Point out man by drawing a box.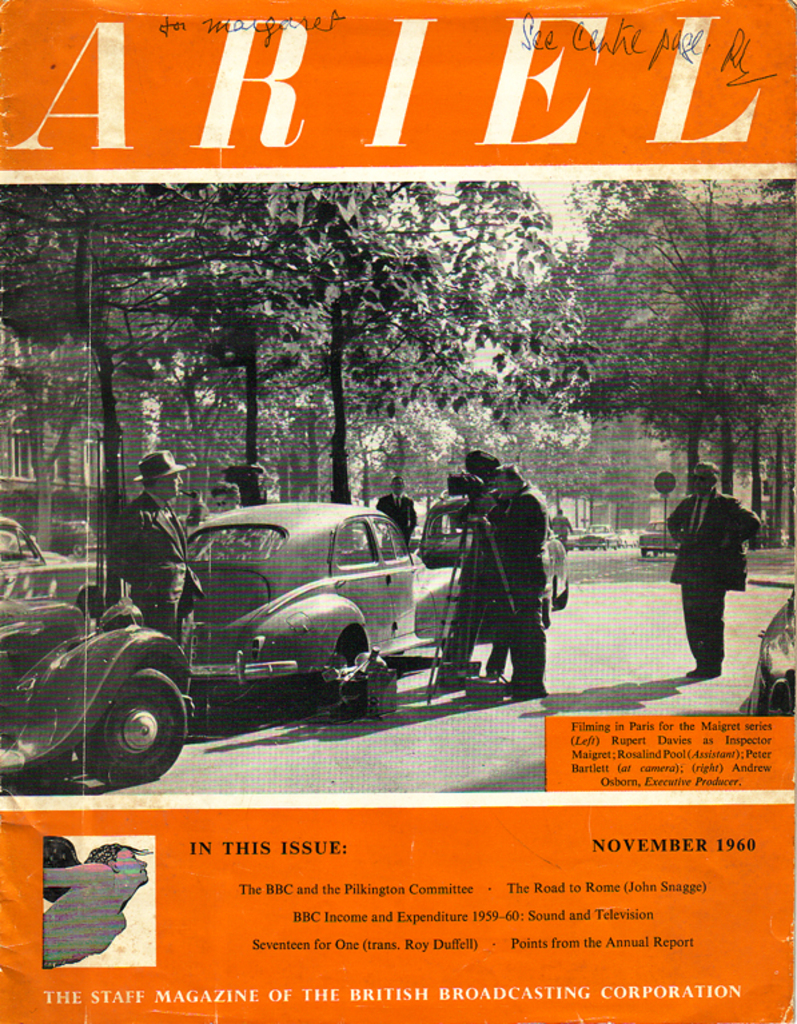
200/482/240/510.
